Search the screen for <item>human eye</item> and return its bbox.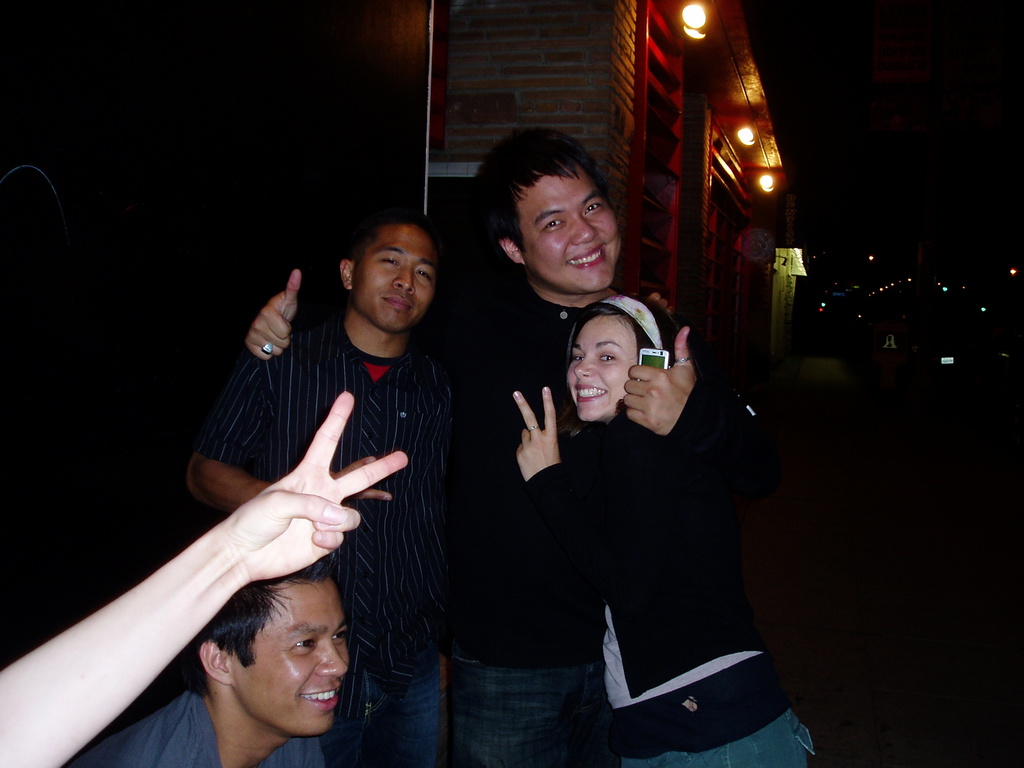
Found: {"x1": 377, "y1": 252, "x2": 402, "y2": 268}.
